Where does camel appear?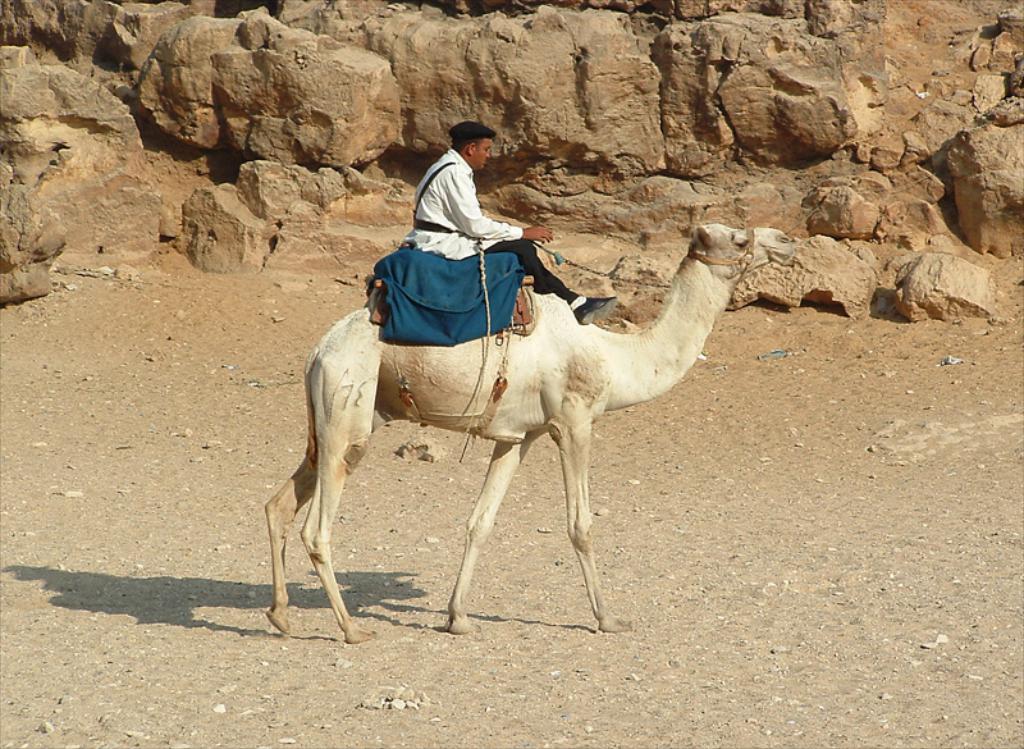
Appears at select_region(262, 225, 800, 639).
